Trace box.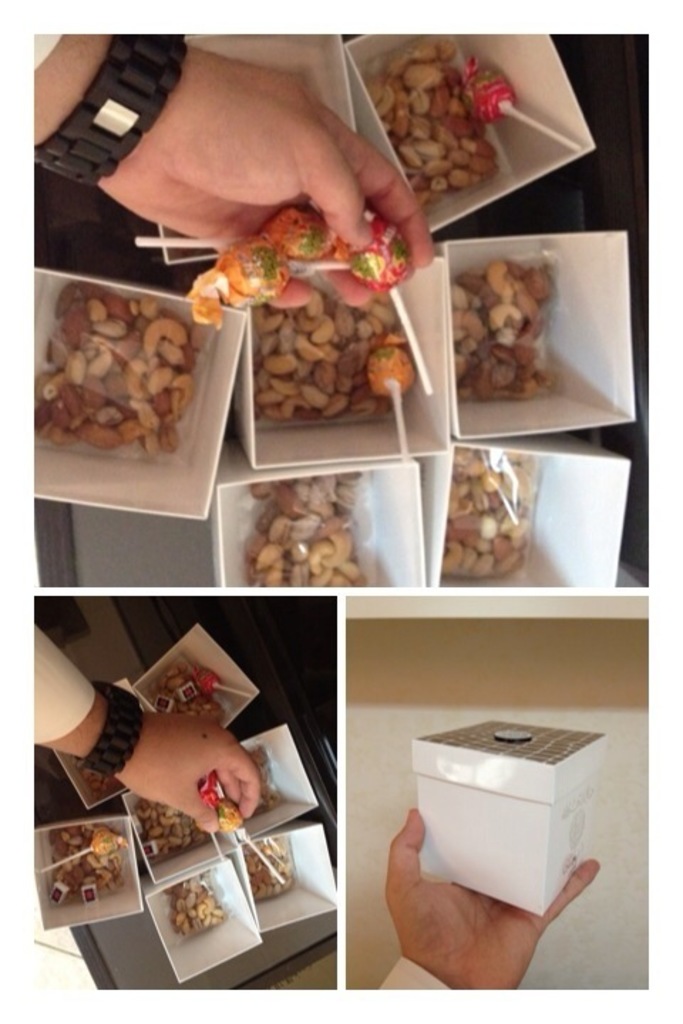
Traced to rect(51, 677, 159, 811).
